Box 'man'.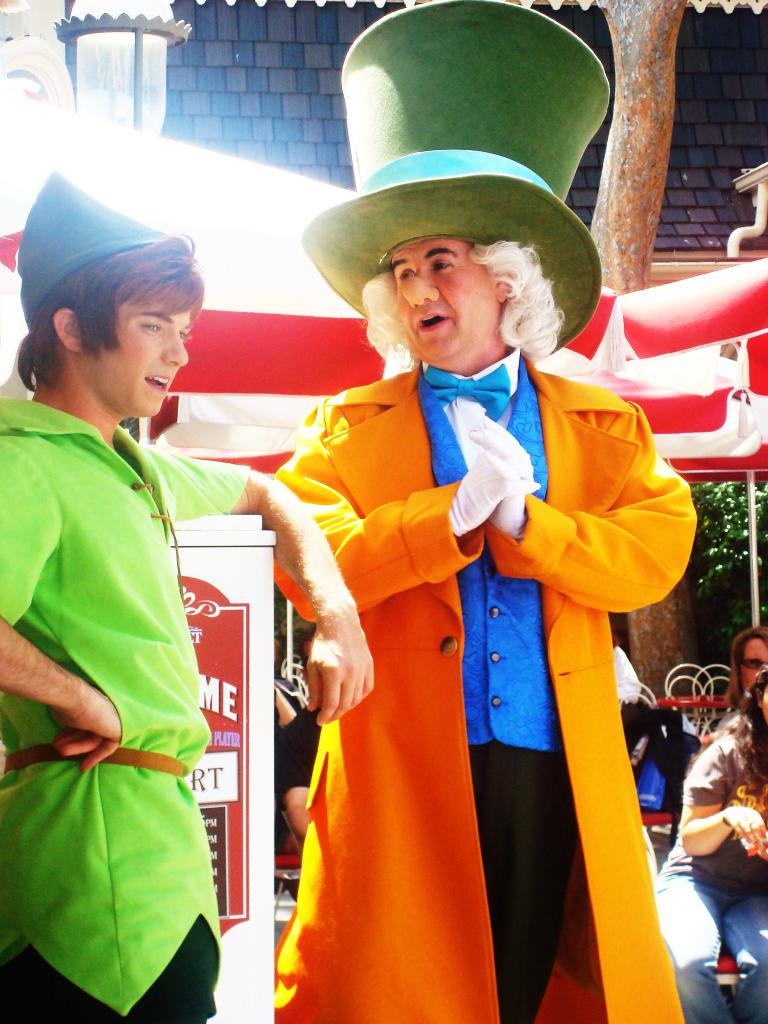
[x1=0, y1=162, x2=383, y2=1023].
